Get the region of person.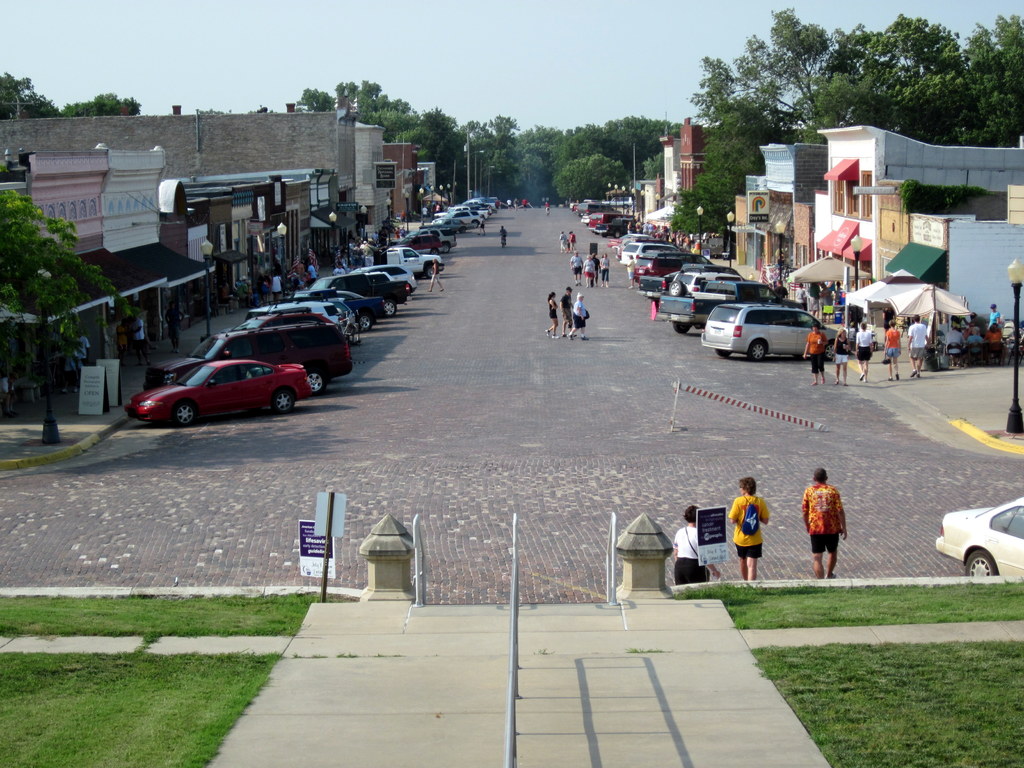
(726, 474, 773, 582).
